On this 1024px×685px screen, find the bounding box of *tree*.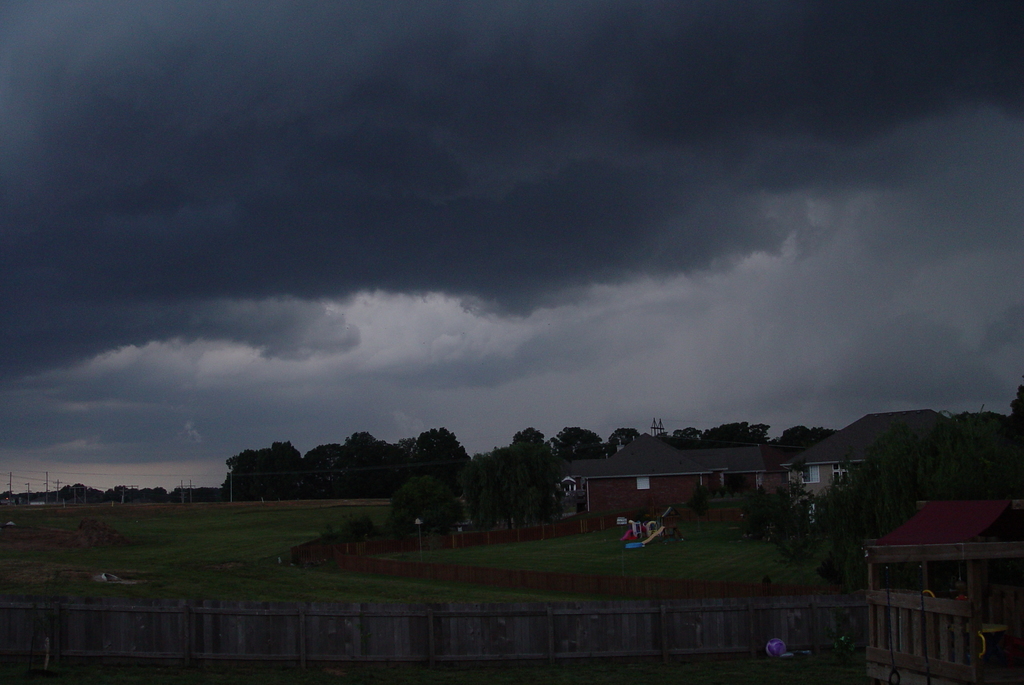
Bounding box: <region>382, 476, 465, 553</region>.
